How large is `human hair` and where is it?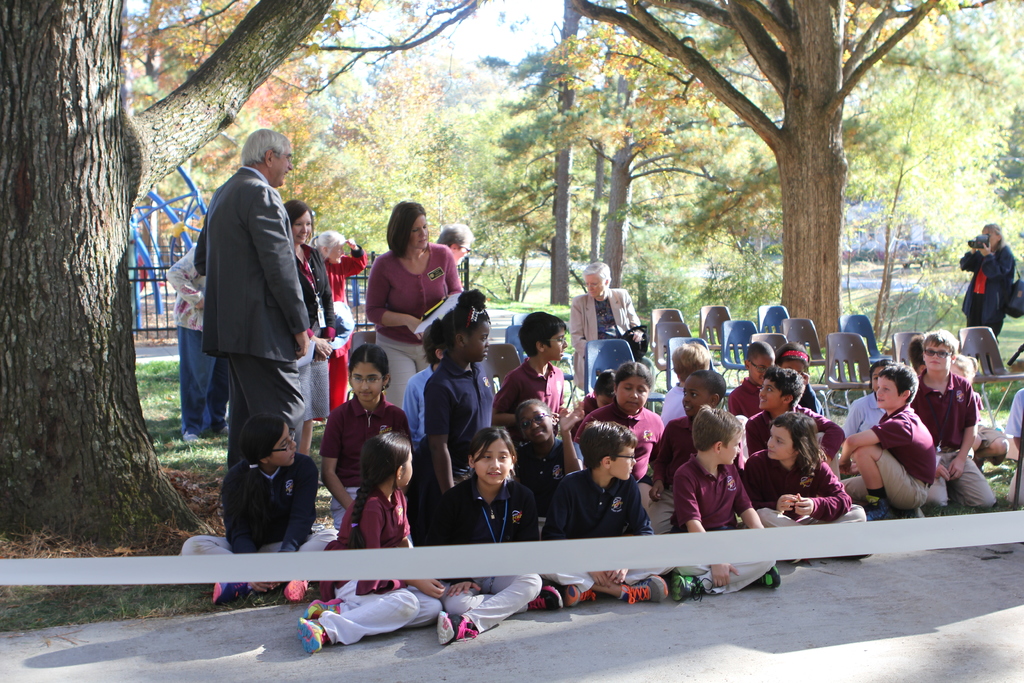
Bounding box: rect(871, 374, 918, 406).
